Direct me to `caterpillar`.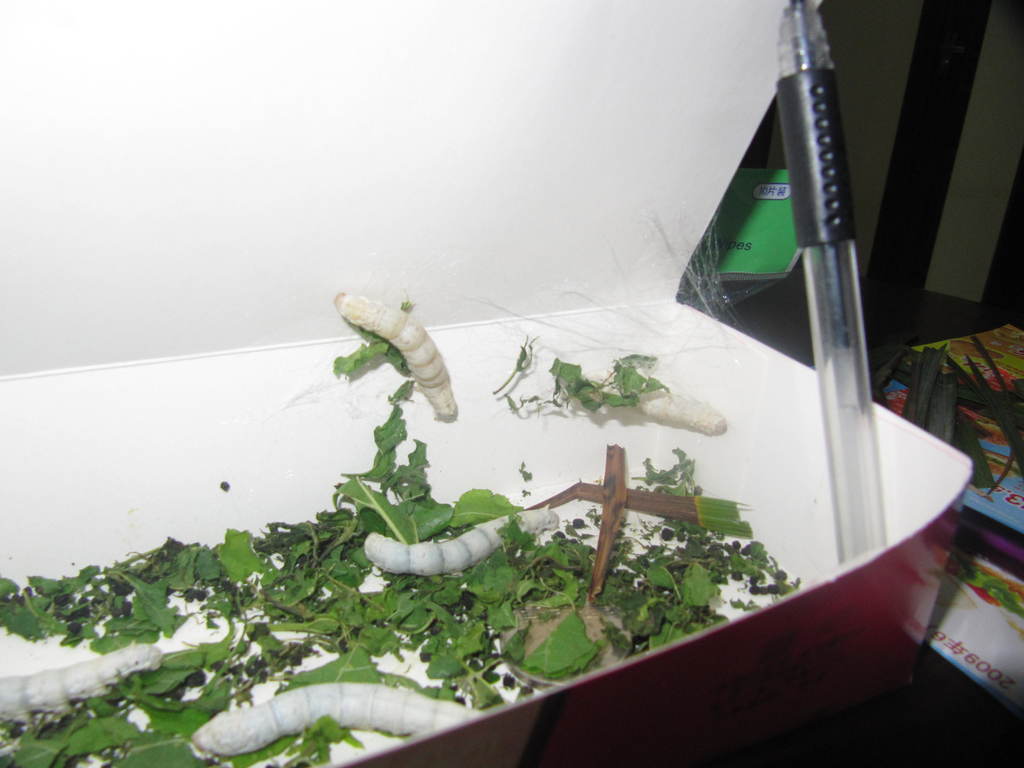
Direction: BBox(334, 288, 459, 422).
